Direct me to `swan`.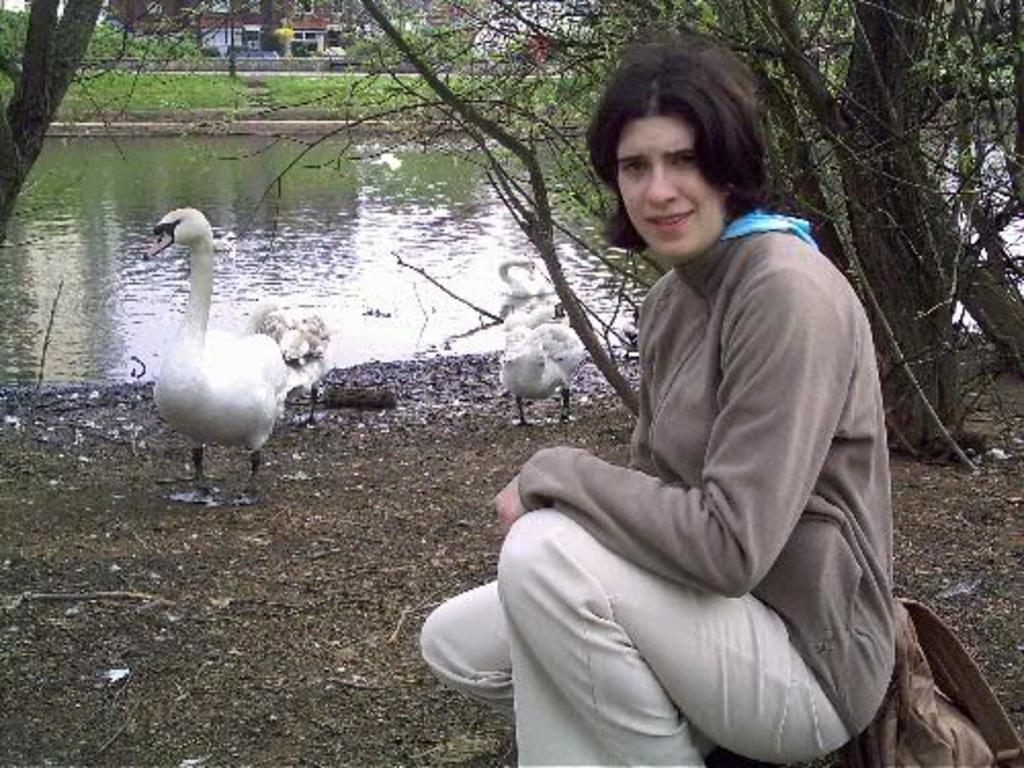
Direction: 137, 203, 324, 485.
